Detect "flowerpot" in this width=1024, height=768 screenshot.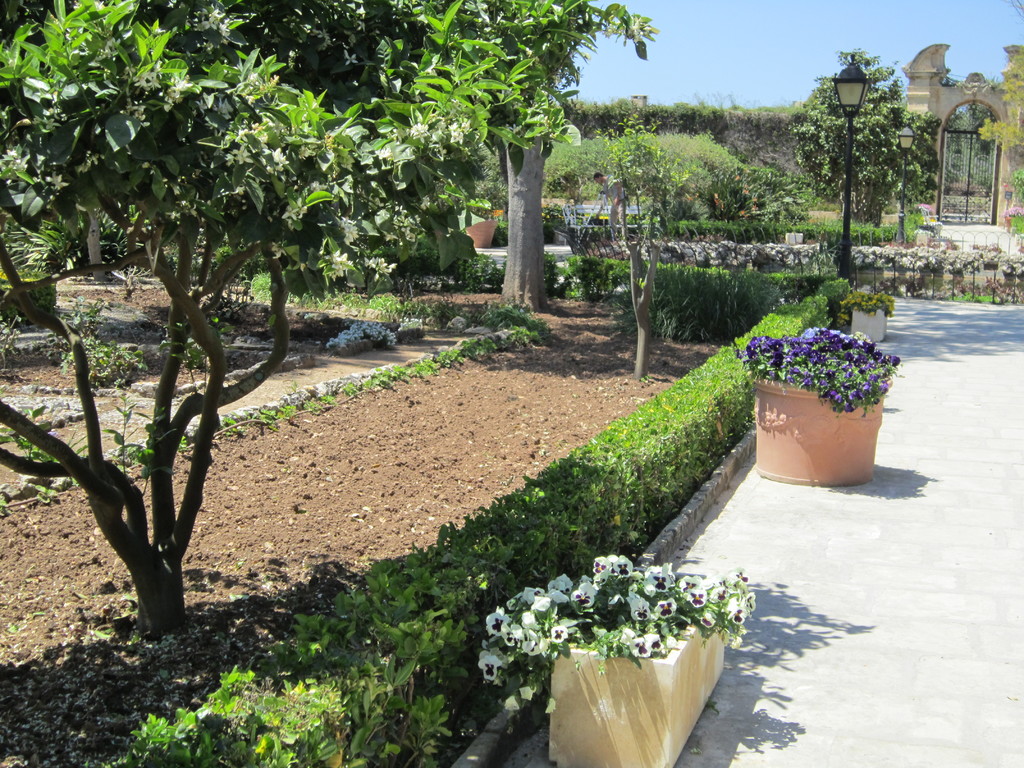
Detection: 549:620:721:767.
